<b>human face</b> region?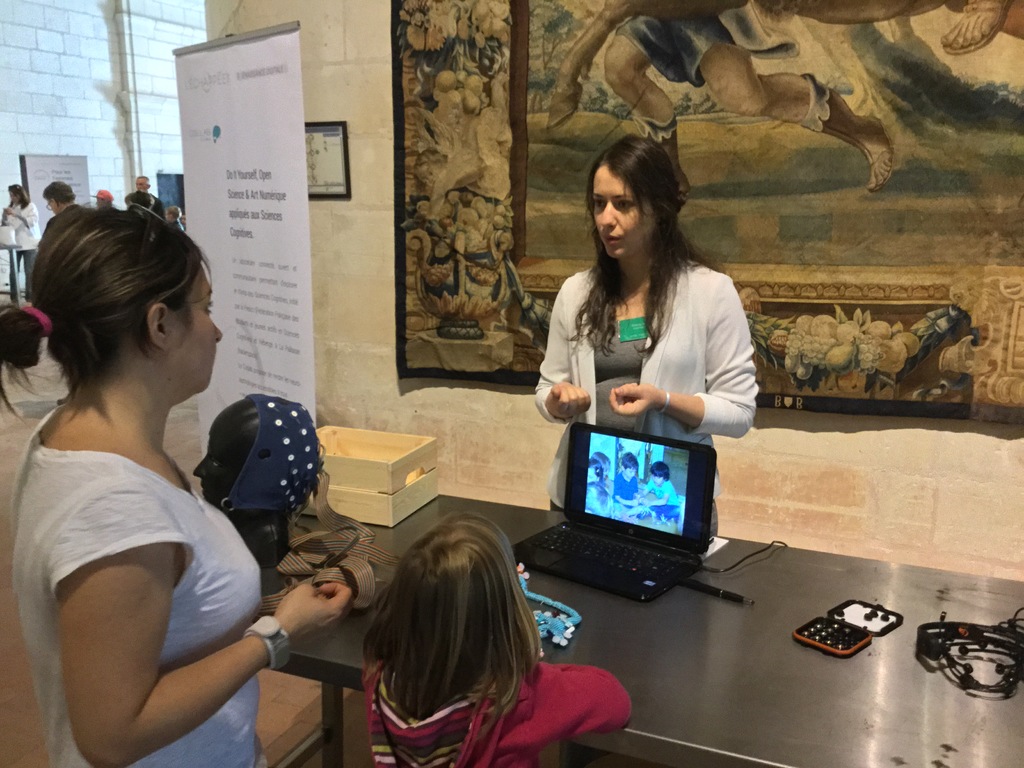
{"x1": 591, "y1": 166, "x2": 652, "y2": 257}
